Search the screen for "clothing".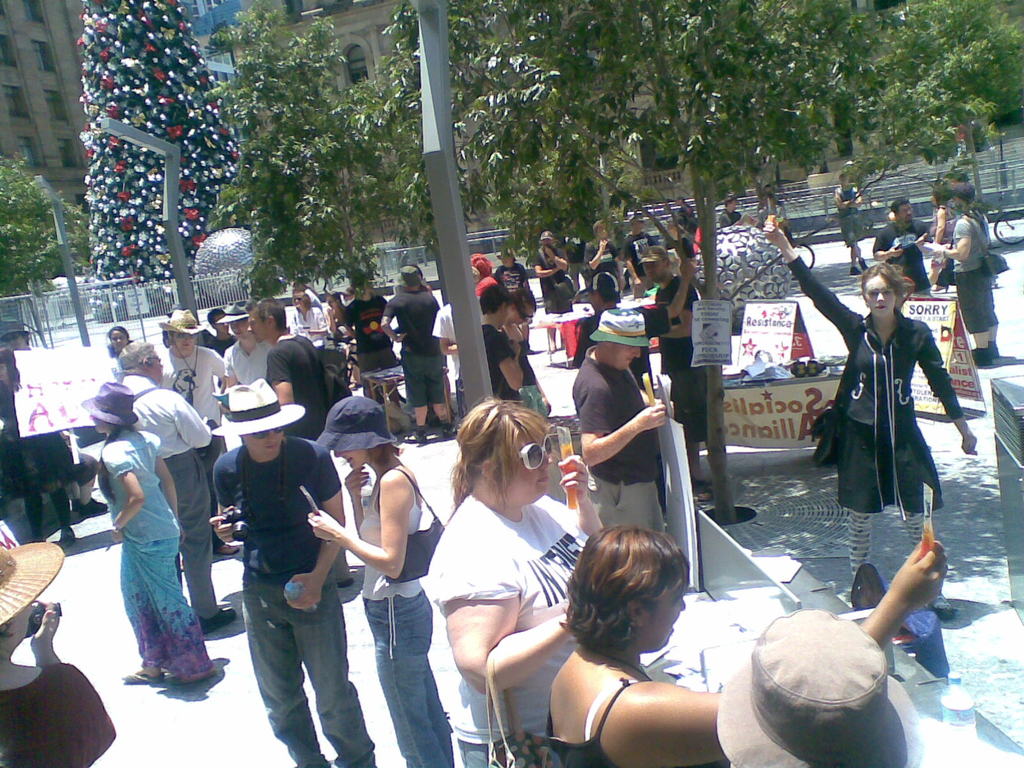
Found at rect(264, 331, 326, 442).
